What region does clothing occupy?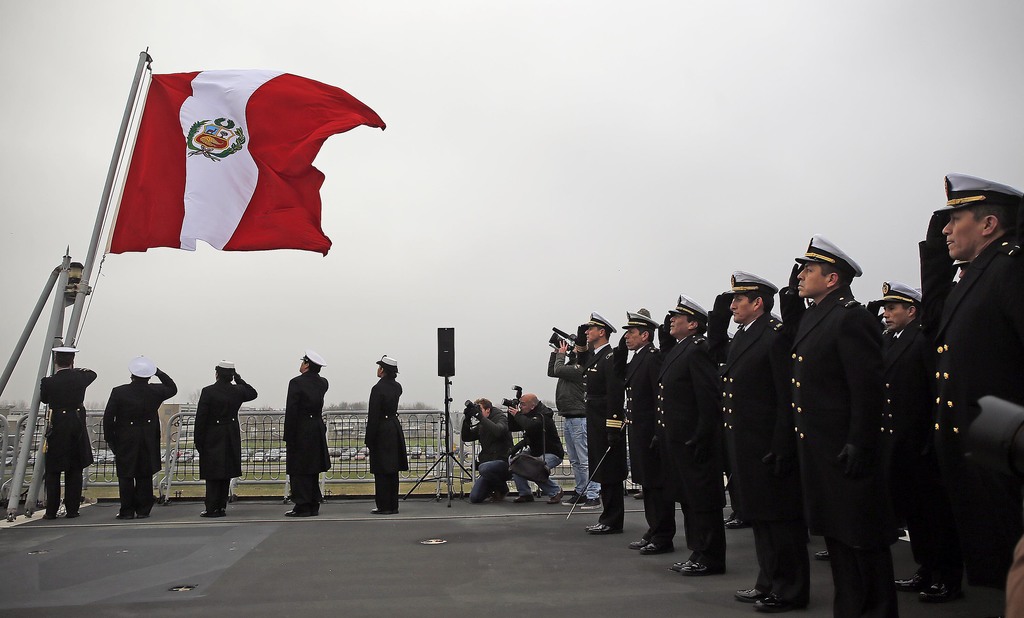
bbox=[179, 363, 263, 509].
